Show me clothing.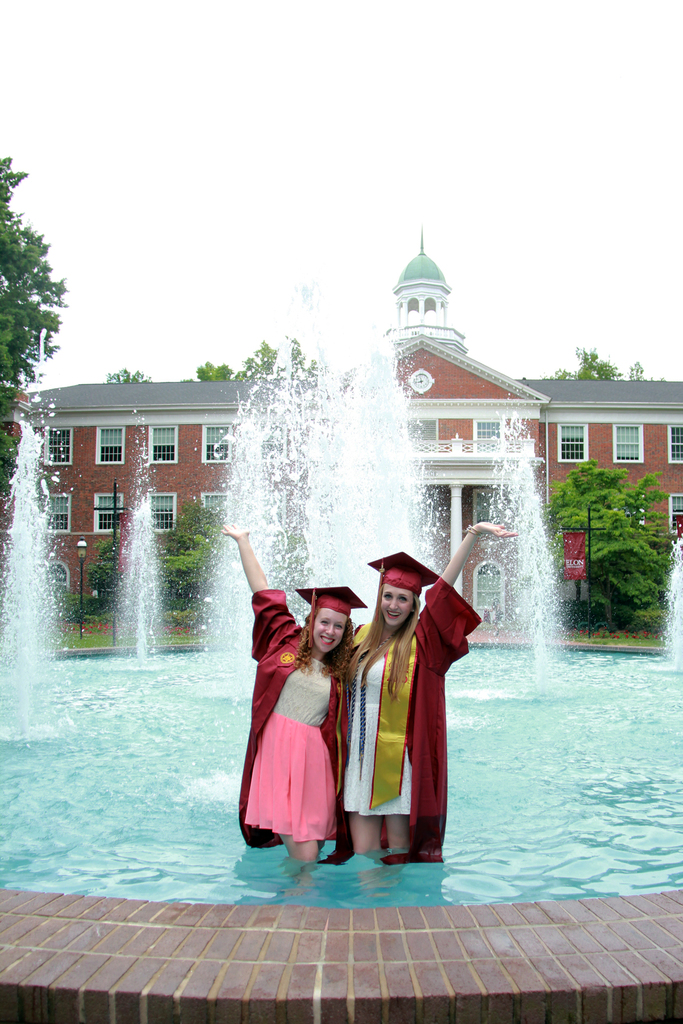
clothing is here: x1=224 y1=577 x2=349 y2=900.
